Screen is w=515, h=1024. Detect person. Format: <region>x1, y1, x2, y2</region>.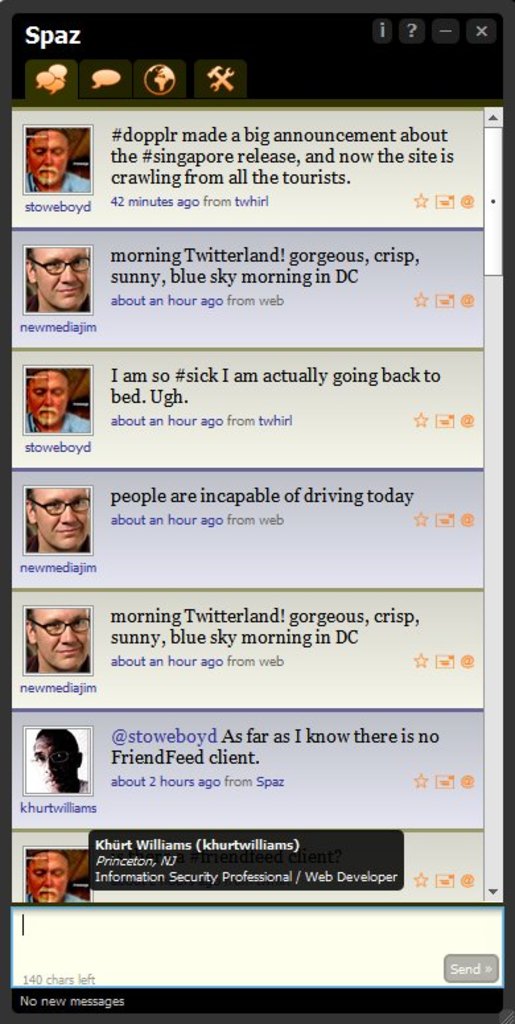
<region>24, 842, 85, 912</region>.
